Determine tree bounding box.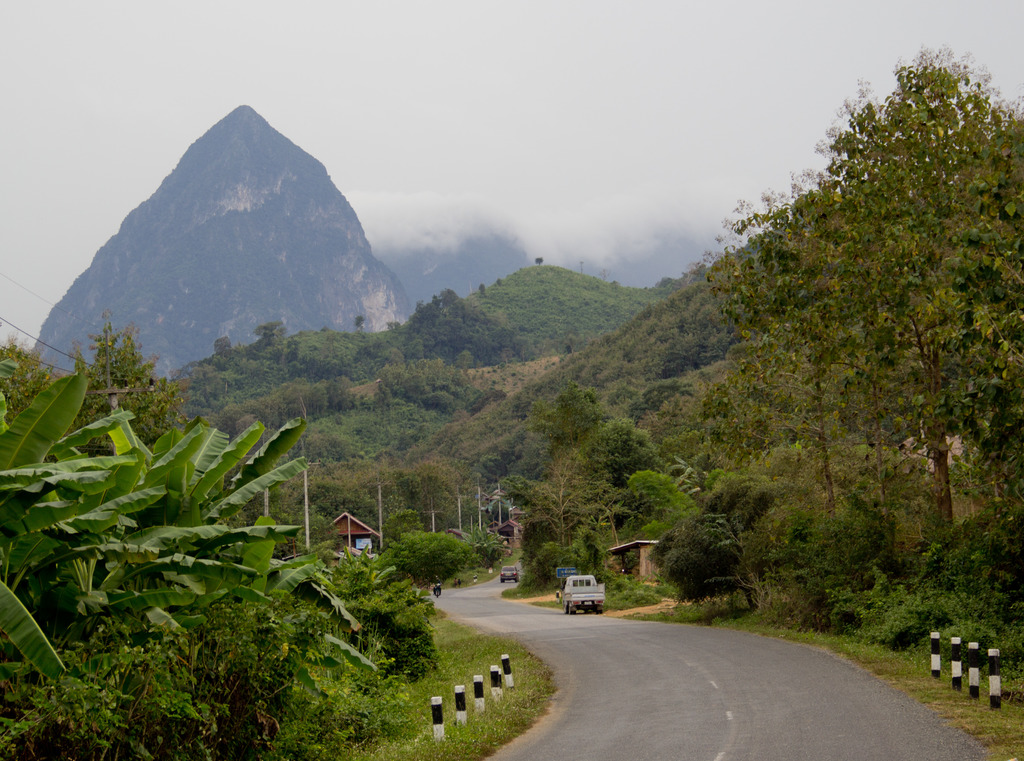
Determined: l=708, t=339, r=925, b=527.
